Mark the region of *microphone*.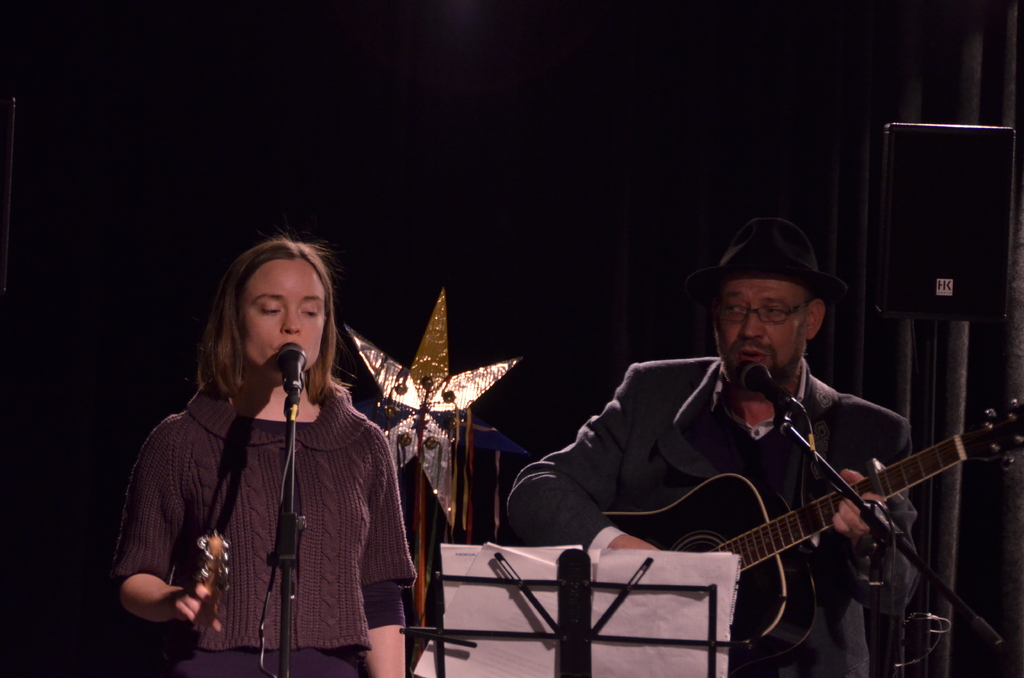
Region: pyautogui.locateOnScreen(737, 359, 806, 412).
